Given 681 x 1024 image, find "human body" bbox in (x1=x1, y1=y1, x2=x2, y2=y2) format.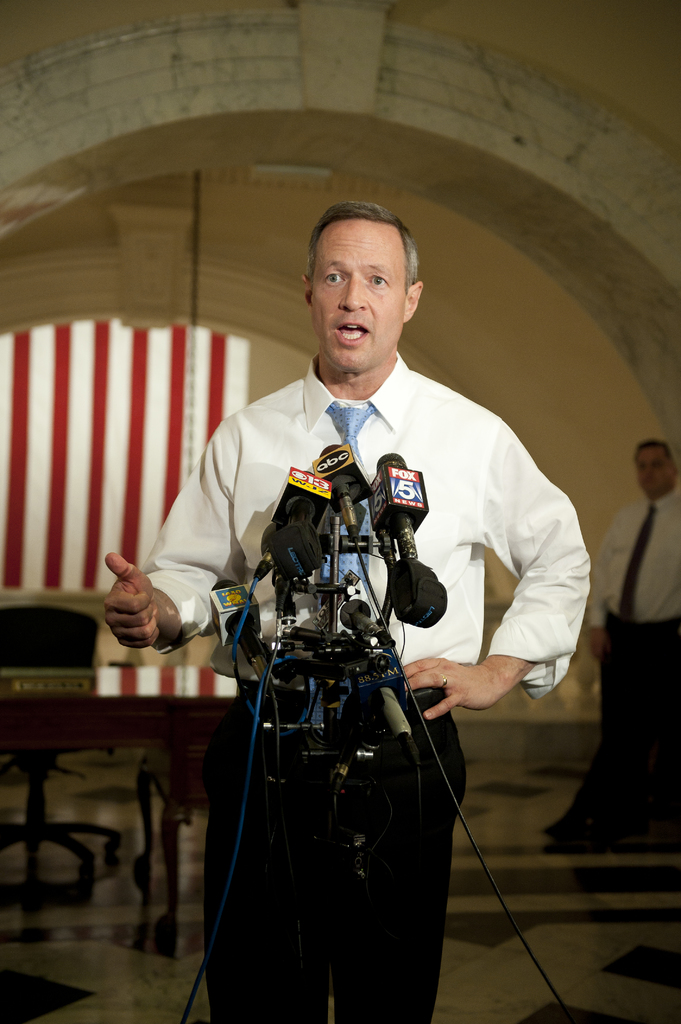
(x1=100, y1=200, x2=591, y2=1022).
